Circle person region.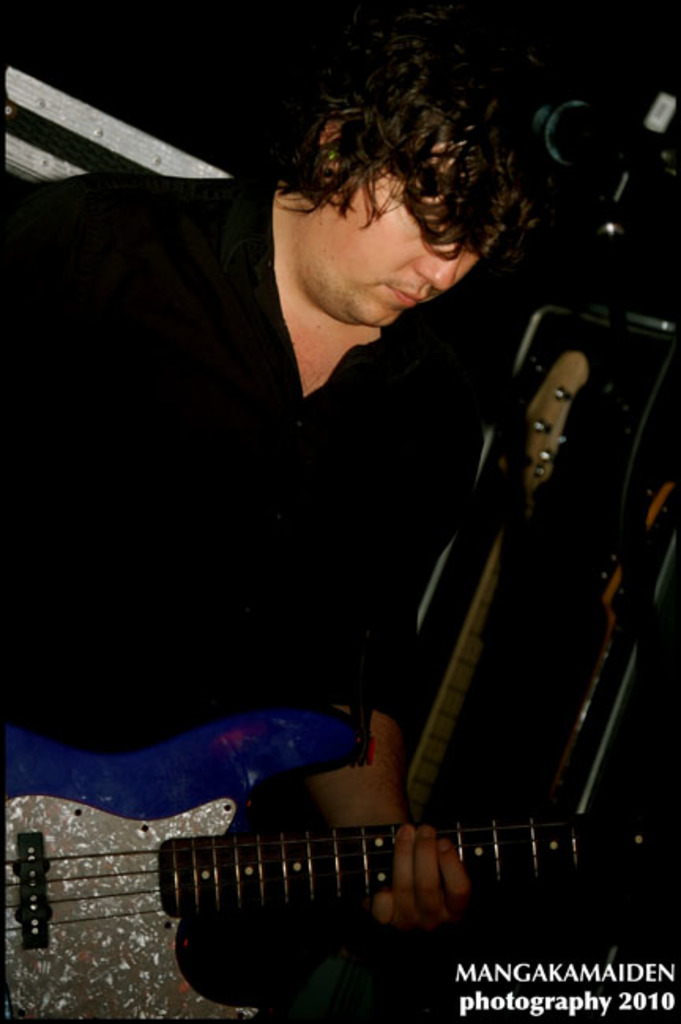
Region: l=0, t=24, r=563, b=1022.
